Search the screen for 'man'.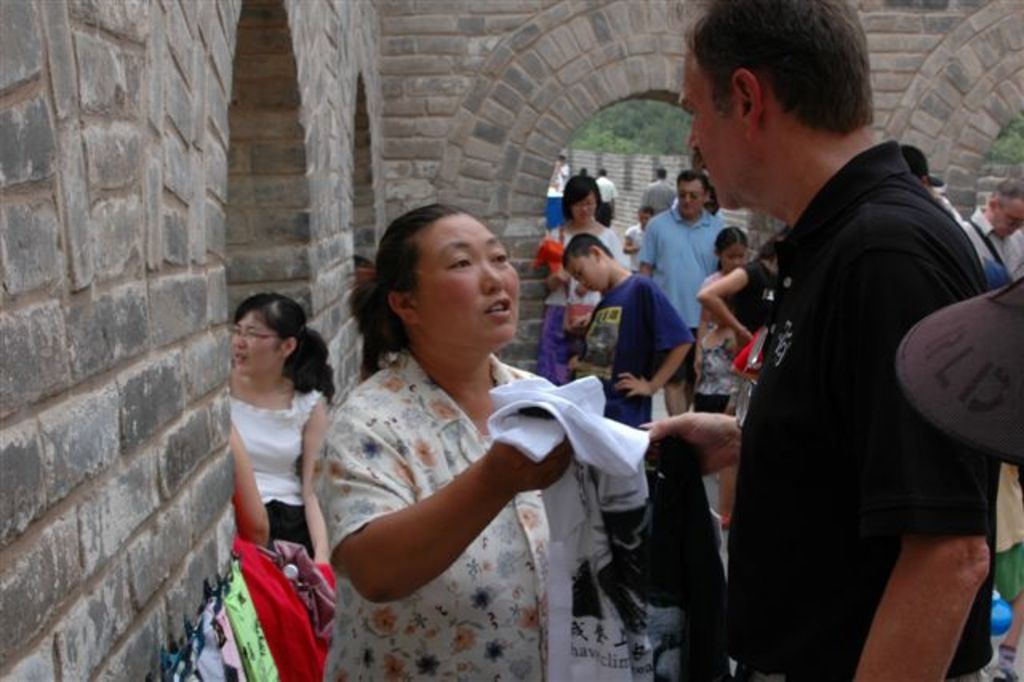
Found at 656 18 987 677.
